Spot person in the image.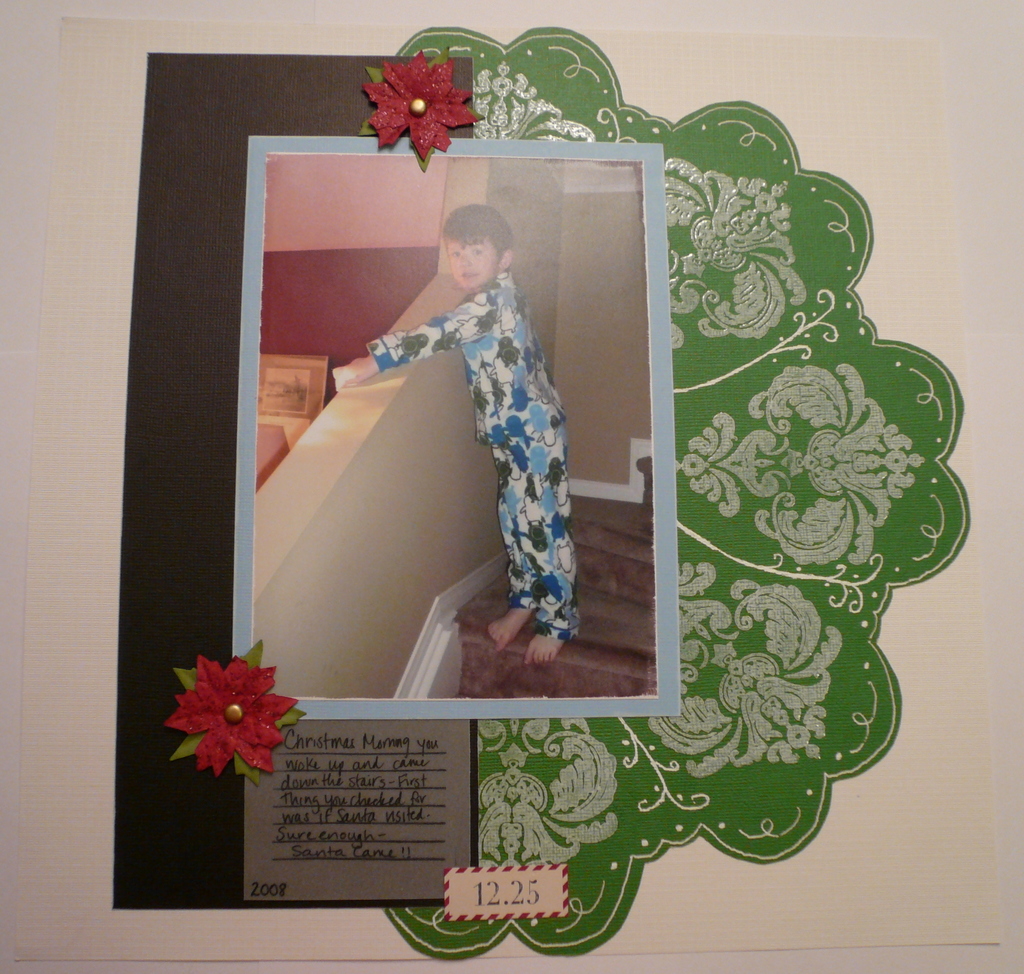
person found at x1=348 y1=182 x2=599 y2=735.
